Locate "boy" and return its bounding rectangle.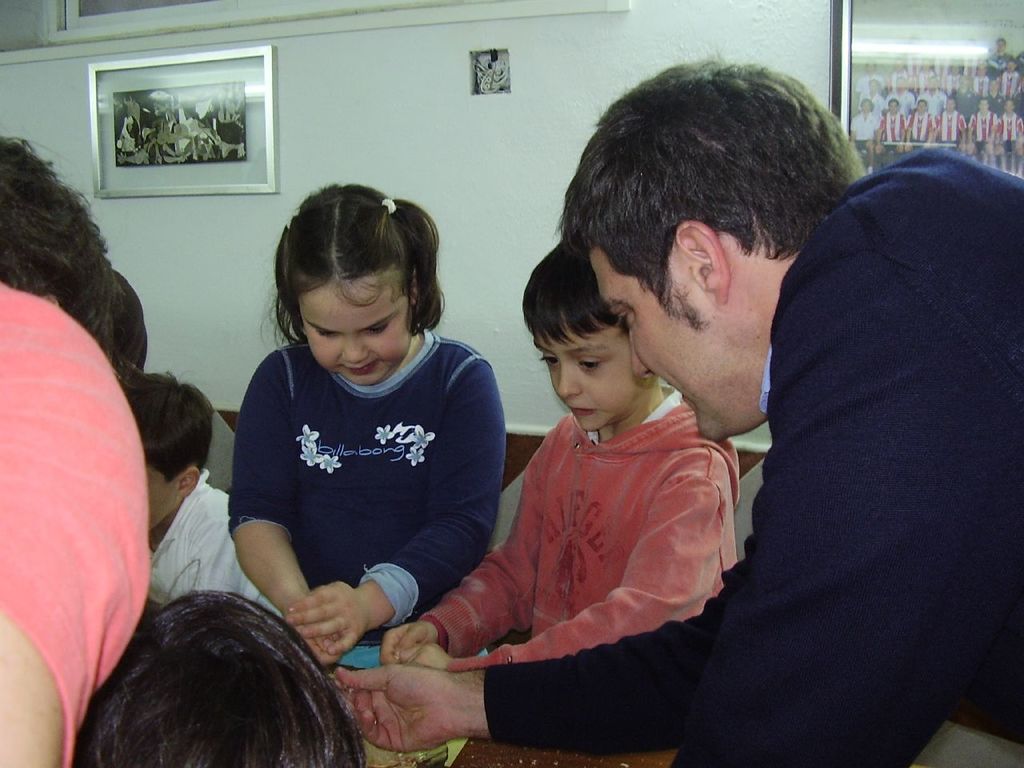
{"left": 378, "top": 240, "right": 739, "bottom": 677}.
